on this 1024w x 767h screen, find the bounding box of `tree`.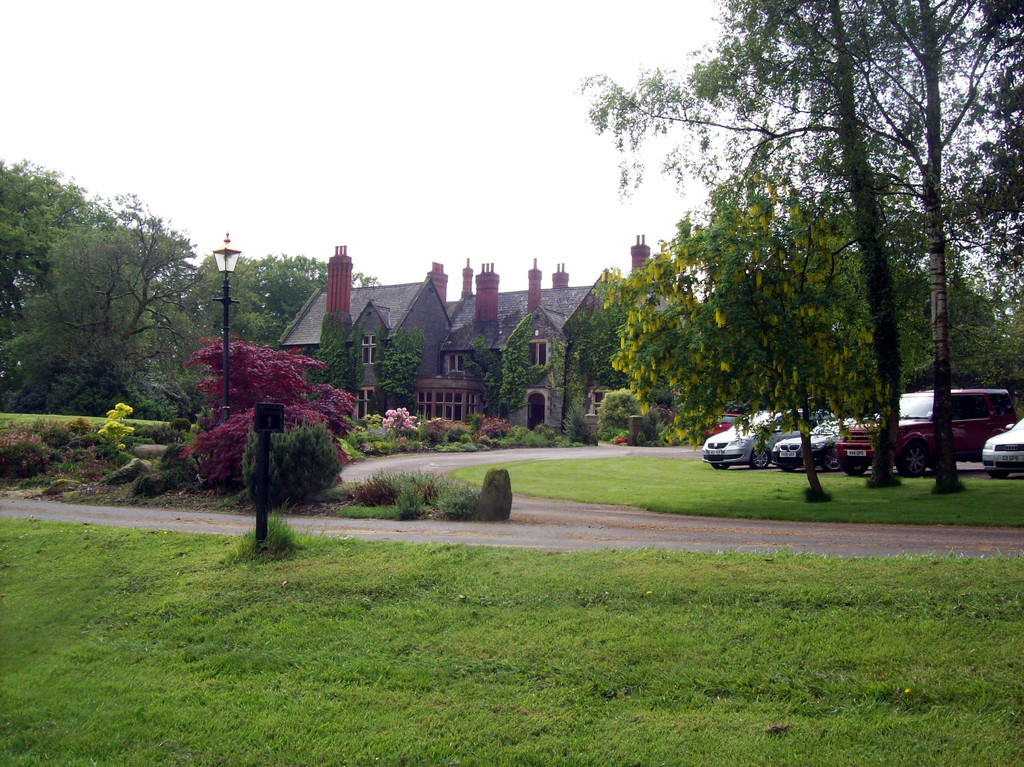
Bounding box: x1=184, y1=341, x2=356, y2=497.
